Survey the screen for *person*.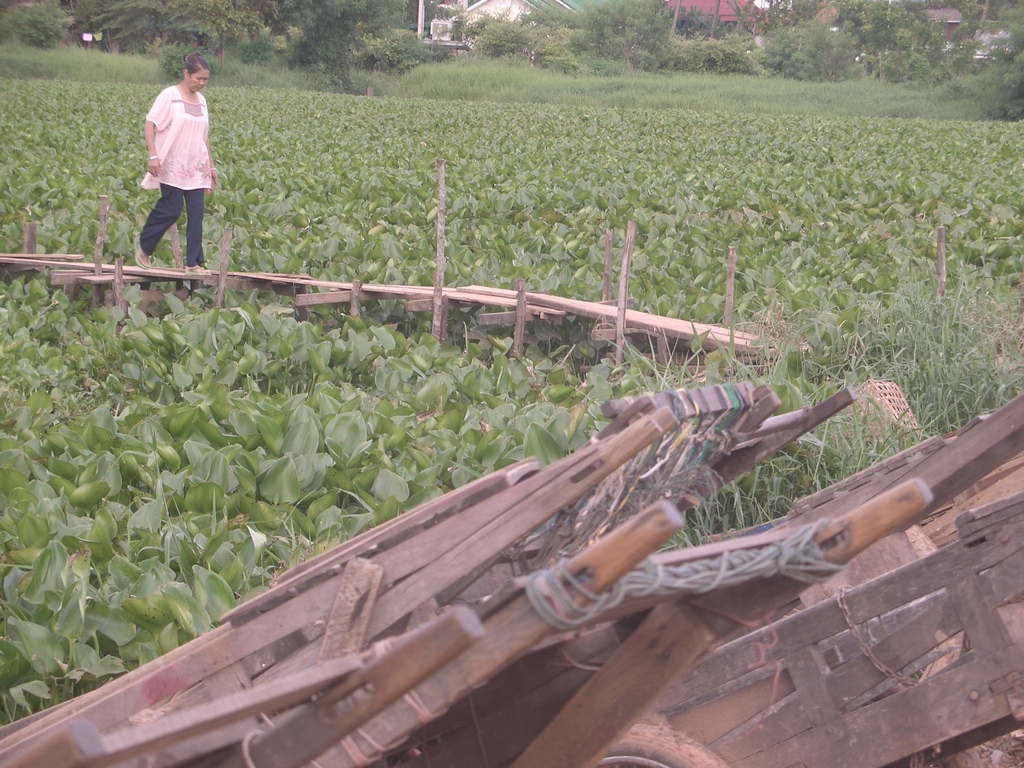
Survey found: locate(127, 44, 218, 280).
